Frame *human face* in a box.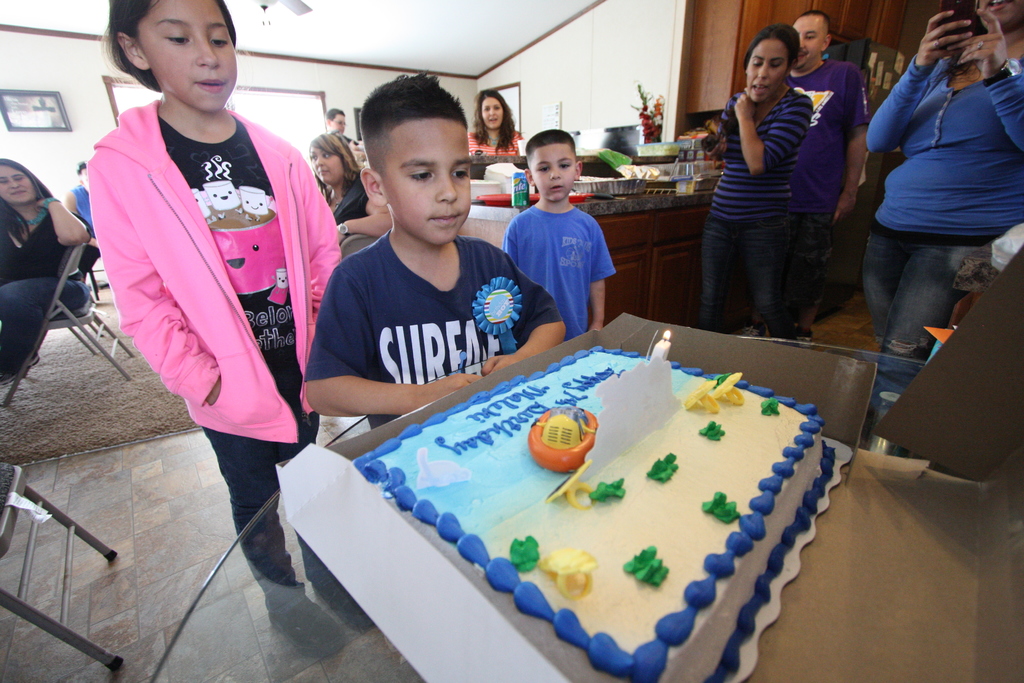
309, 148, 342, 185.
